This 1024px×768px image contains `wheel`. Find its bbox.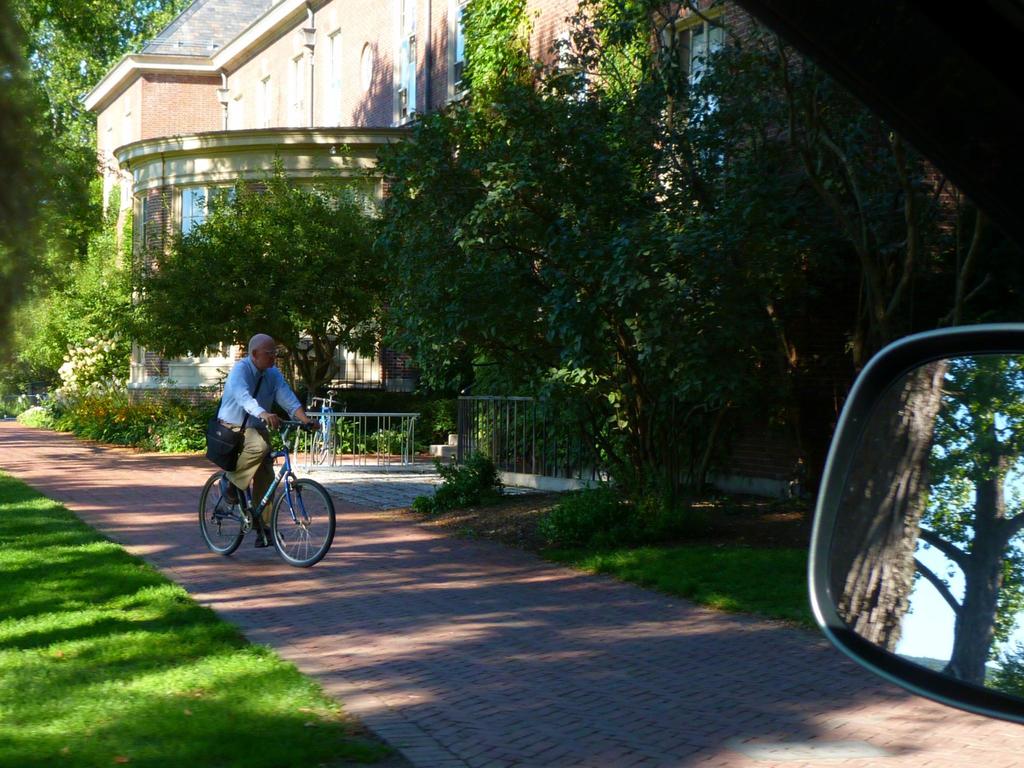
left=197, top=472, right=248, bottom=554.
